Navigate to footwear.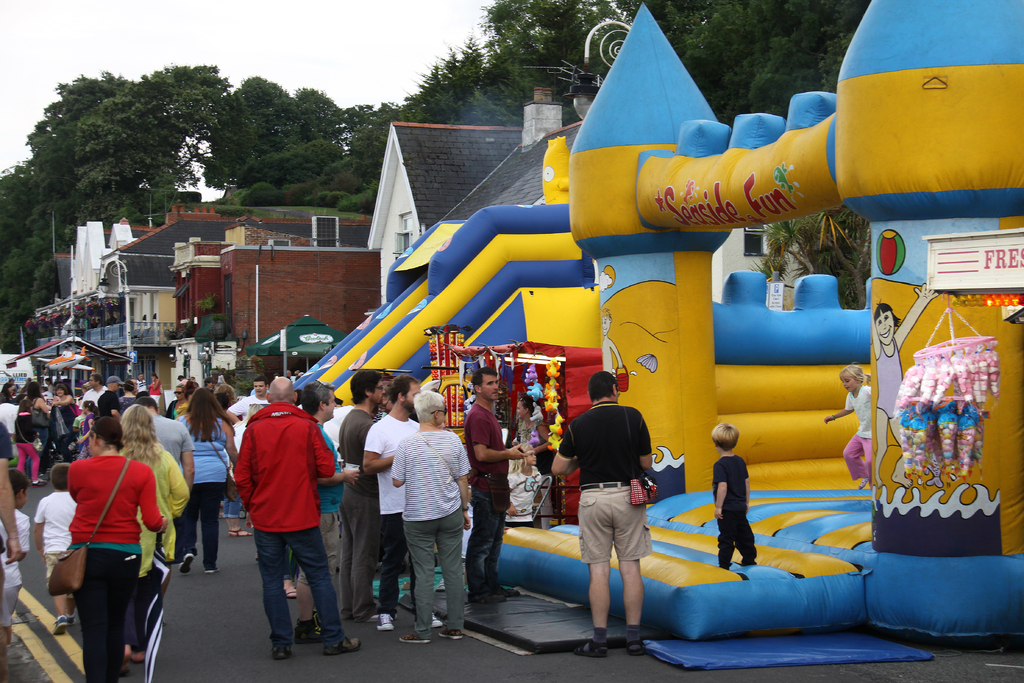
Navigation target: detection(627, 644, 645, 658).
